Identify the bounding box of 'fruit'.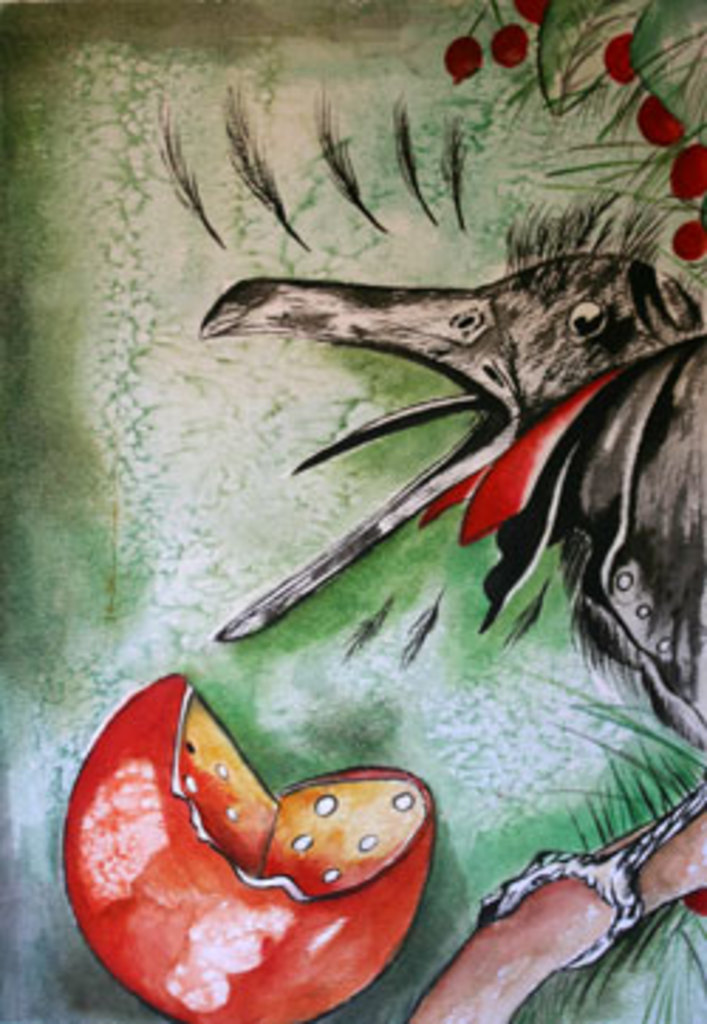
Rect(673, 215, 704, 257).
